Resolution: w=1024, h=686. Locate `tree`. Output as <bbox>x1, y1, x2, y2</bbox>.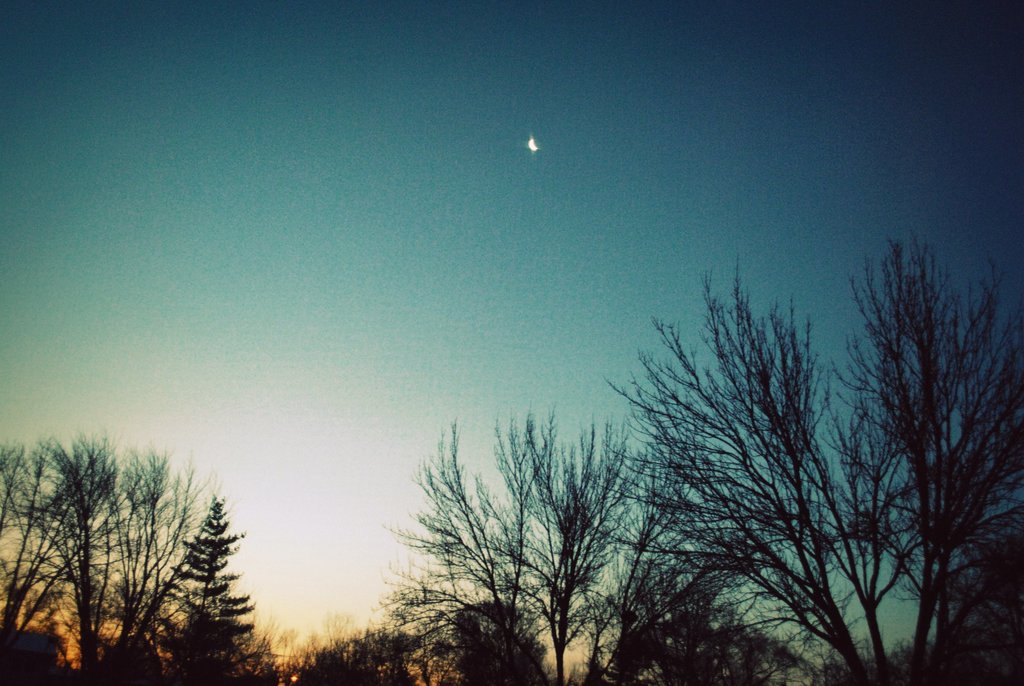
<bbox>414, 598, 557, 685</bbox>.
